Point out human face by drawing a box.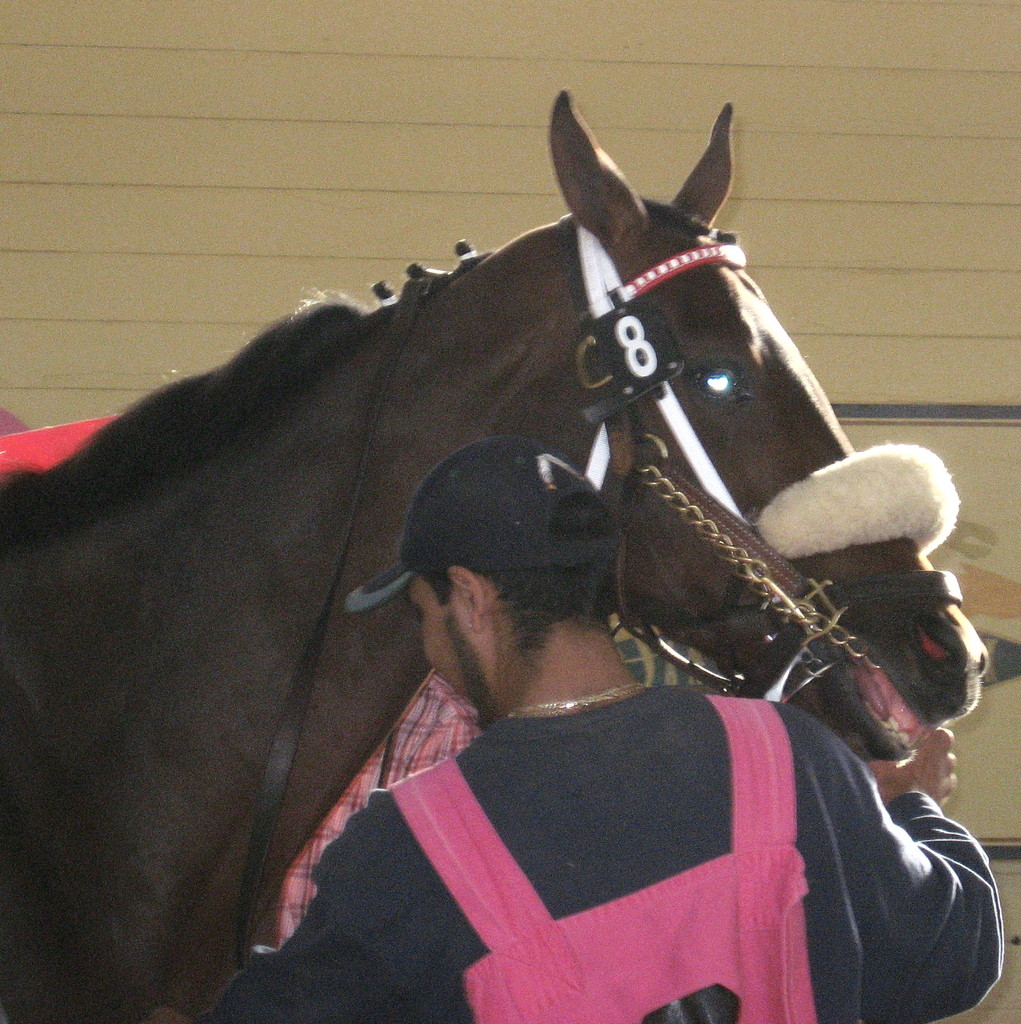
400,578,484,728.
